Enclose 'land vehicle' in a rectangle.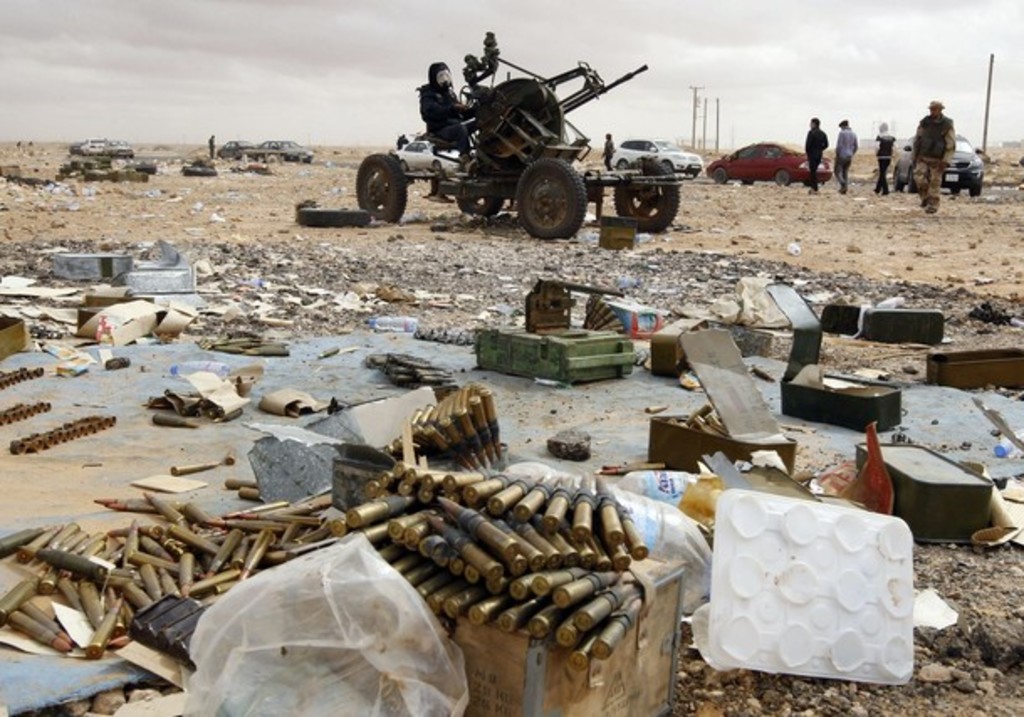
bbox=[384, 139, 457, 175].
